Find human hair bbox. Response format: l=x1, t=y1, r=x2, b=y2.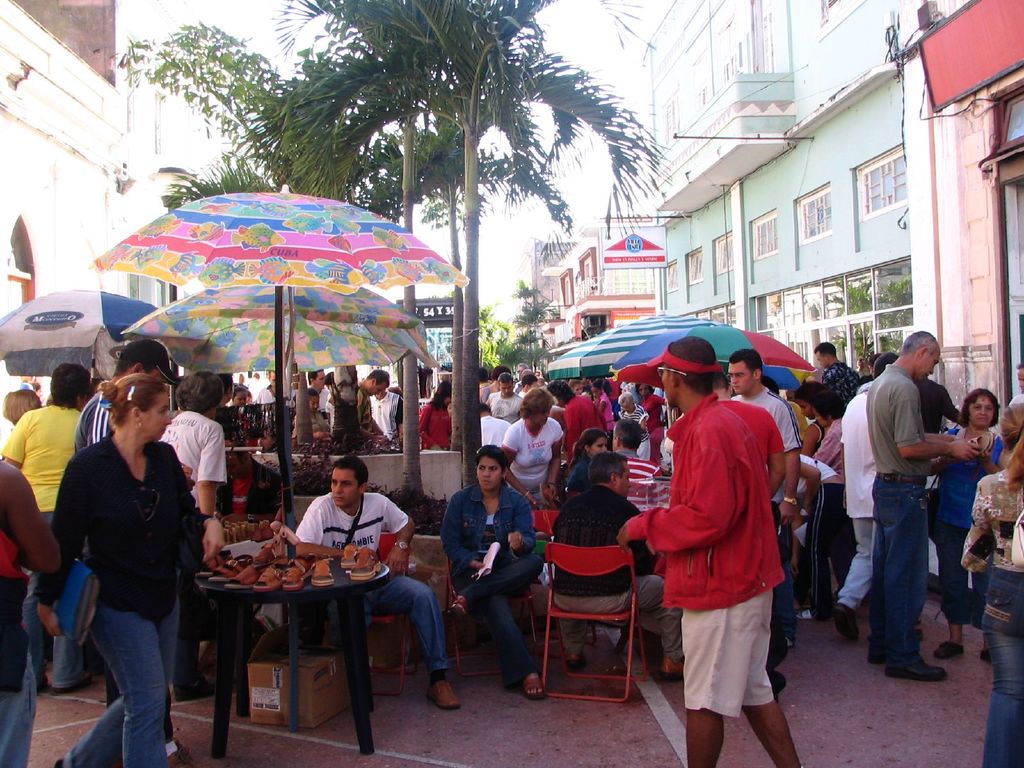
l=960, t=388, r=998, b=430.
